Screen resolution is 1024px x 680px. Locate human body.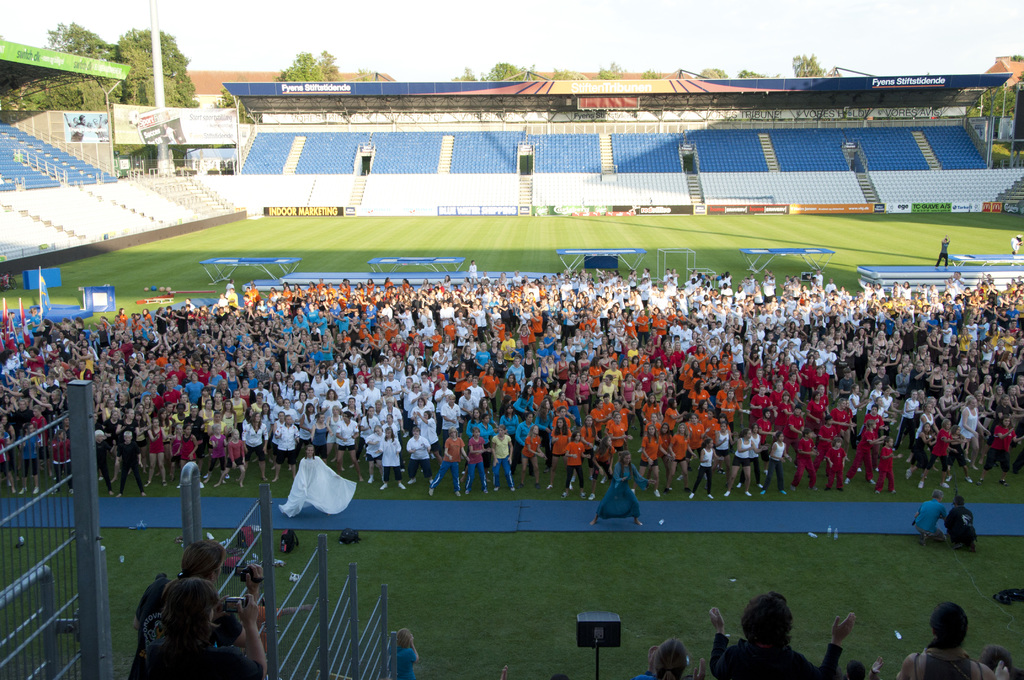
select_region(937, 302, 947, 308).
